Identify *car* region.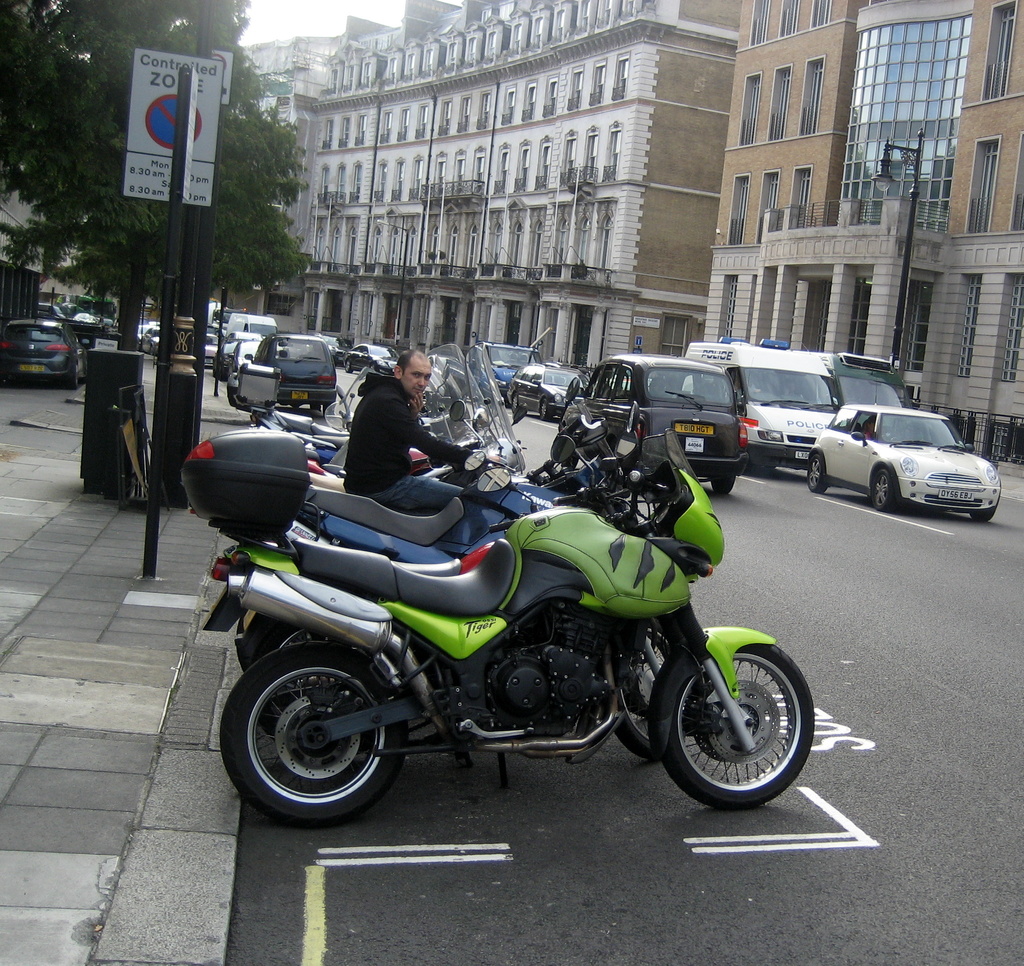
Region: (left=561, top=352, right=746, bottom=492).
